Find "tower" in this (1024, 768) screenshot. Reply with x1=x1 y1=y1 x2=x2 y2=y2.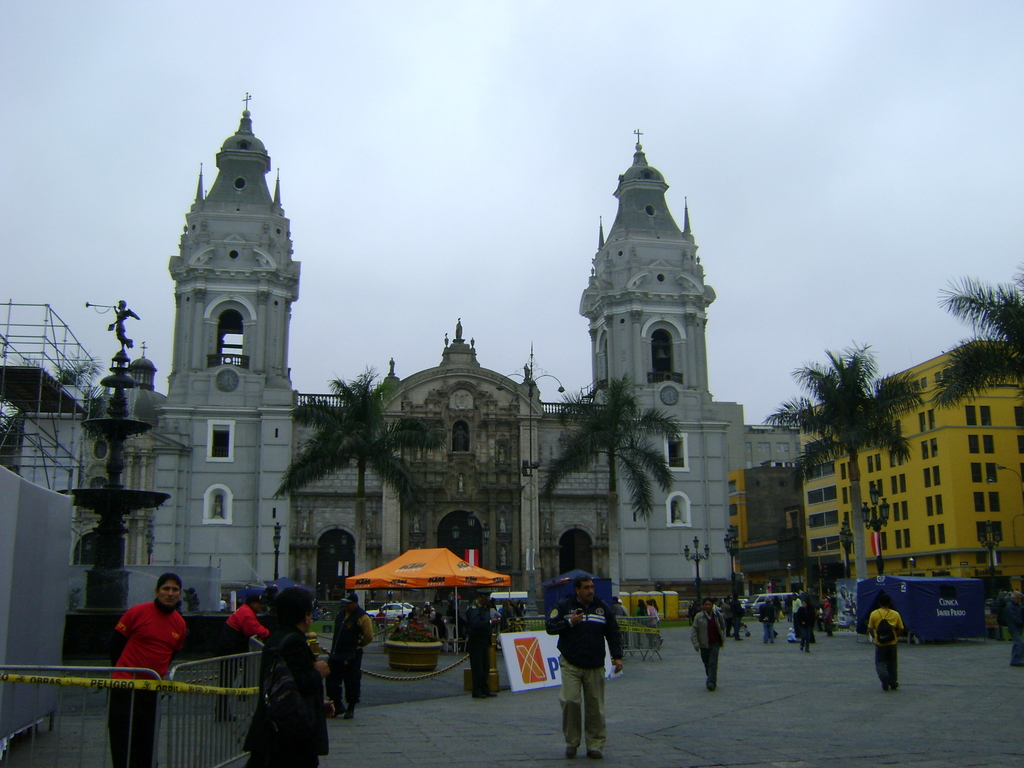
x1=586 y1=131 x2=732 y2=421.
